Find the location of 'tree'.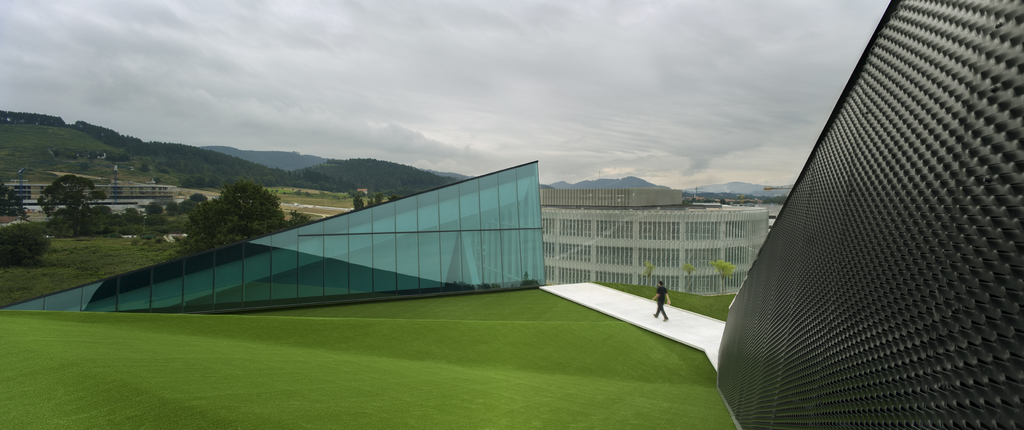
Location: rect(87, 185, 104, 211).
